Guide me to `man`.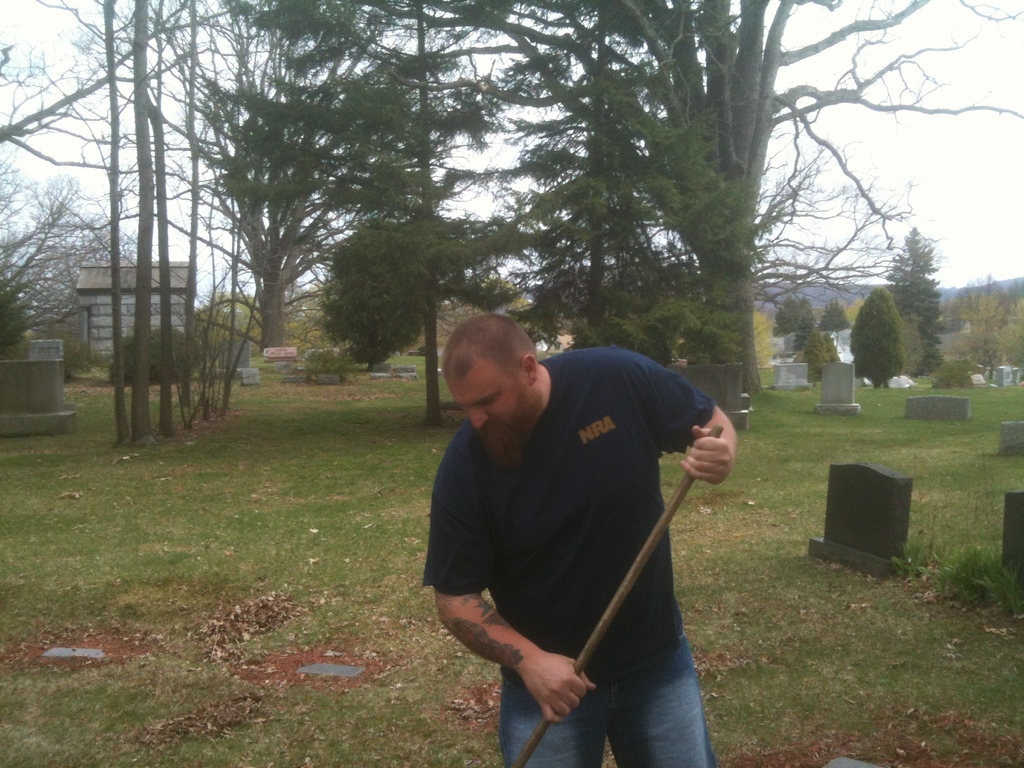
Guidance: select_region(399, 295, 740, 755).
